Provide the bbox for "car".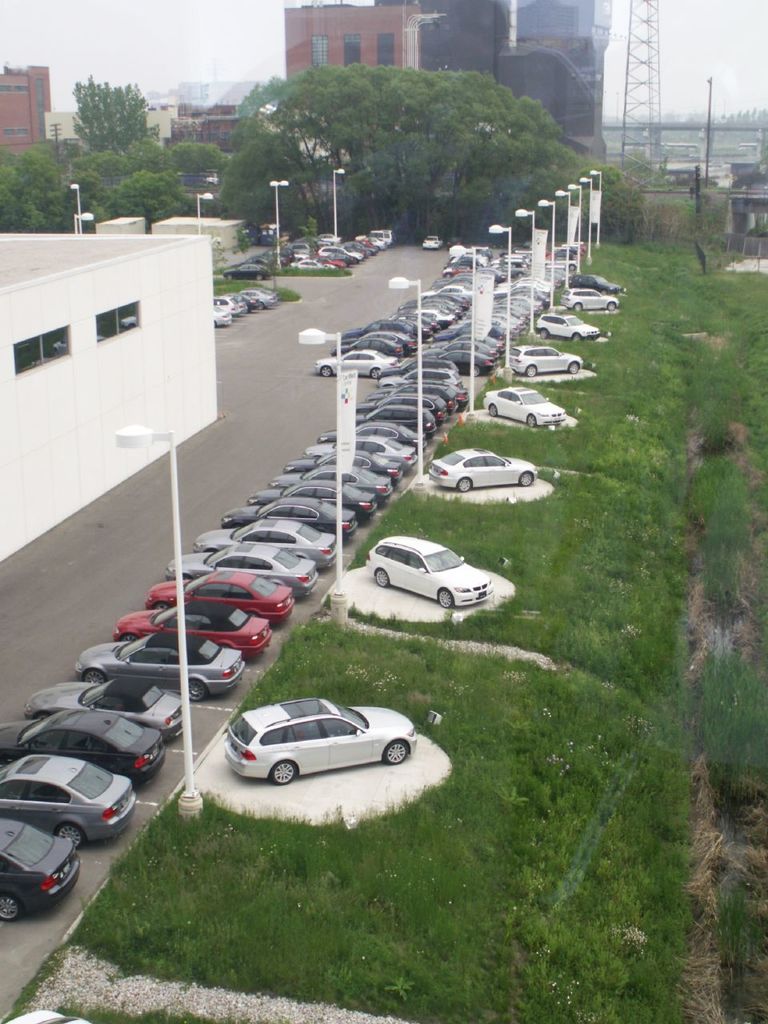
420,237,443,253.
